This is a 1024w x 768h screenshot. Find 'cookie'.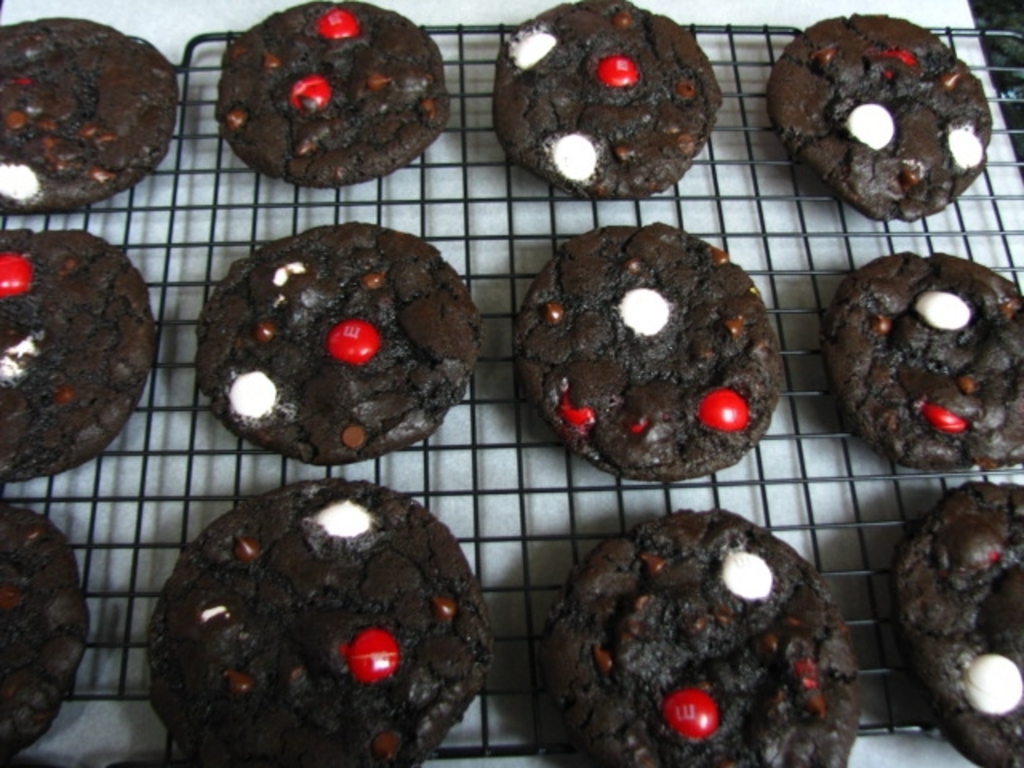
Bounding box: (491,0,717,198).
